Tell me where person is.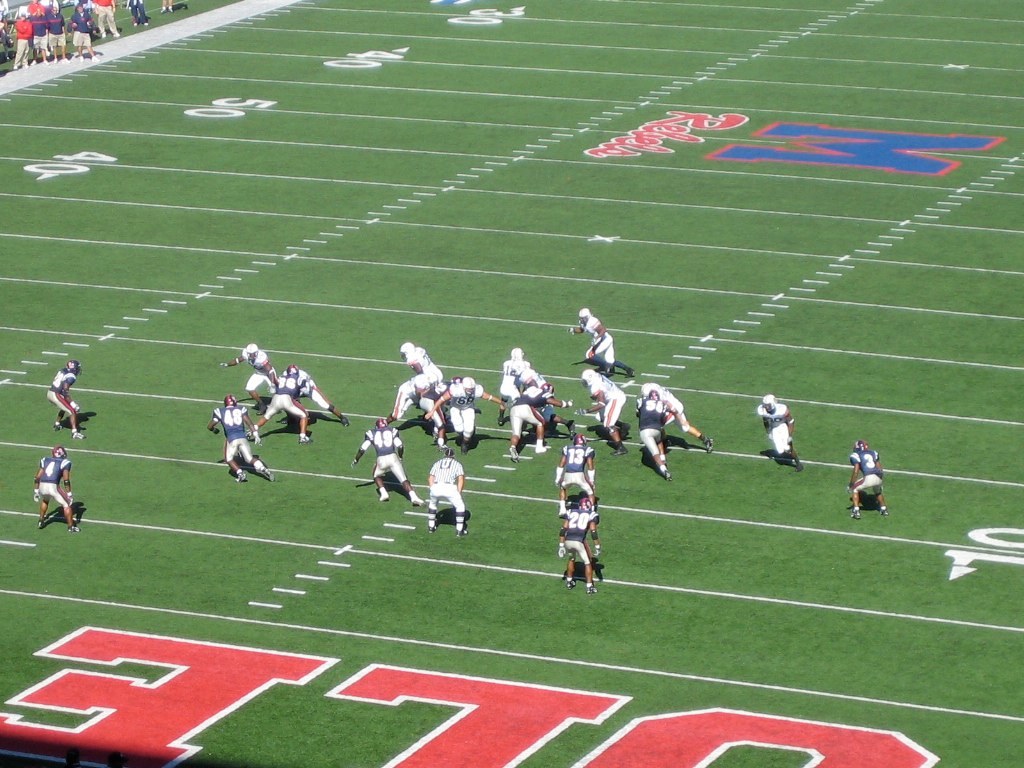
person is at box(558, 499, 598, 594).
